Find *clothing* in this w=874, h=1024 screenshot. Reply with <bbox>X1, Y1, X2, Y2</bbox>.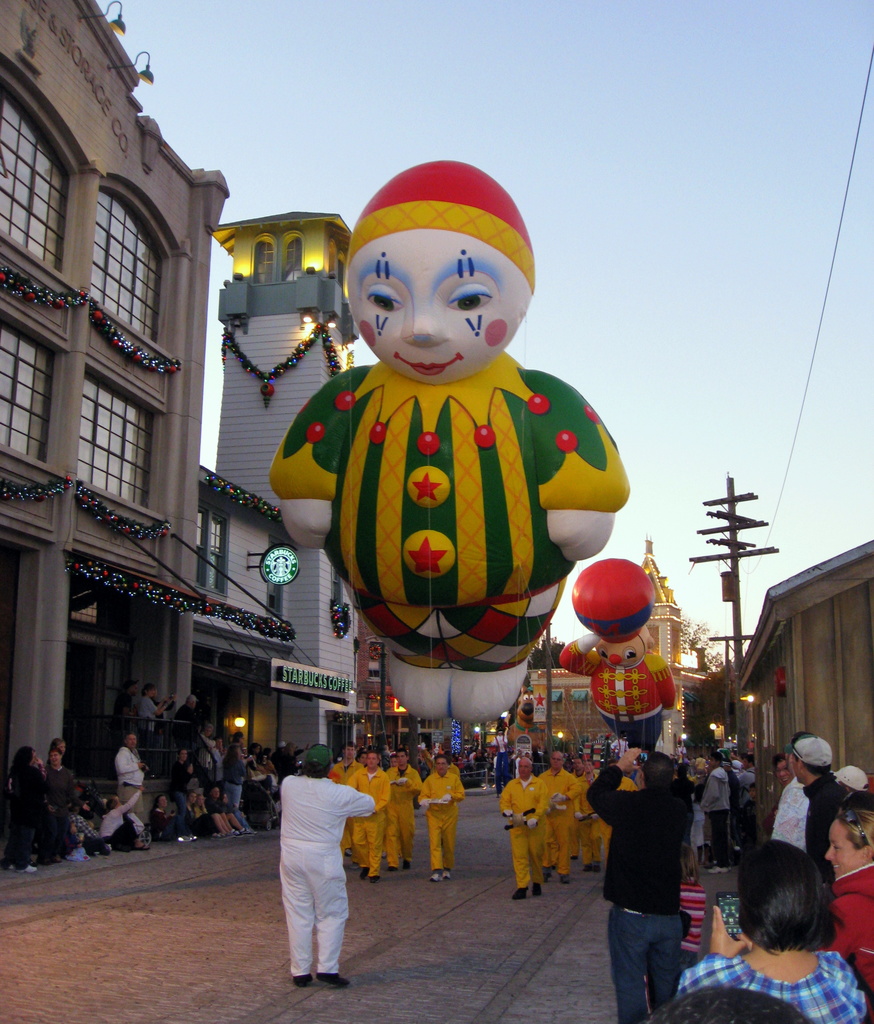
<bbox>565, 762, 600, 859</bbox>.
